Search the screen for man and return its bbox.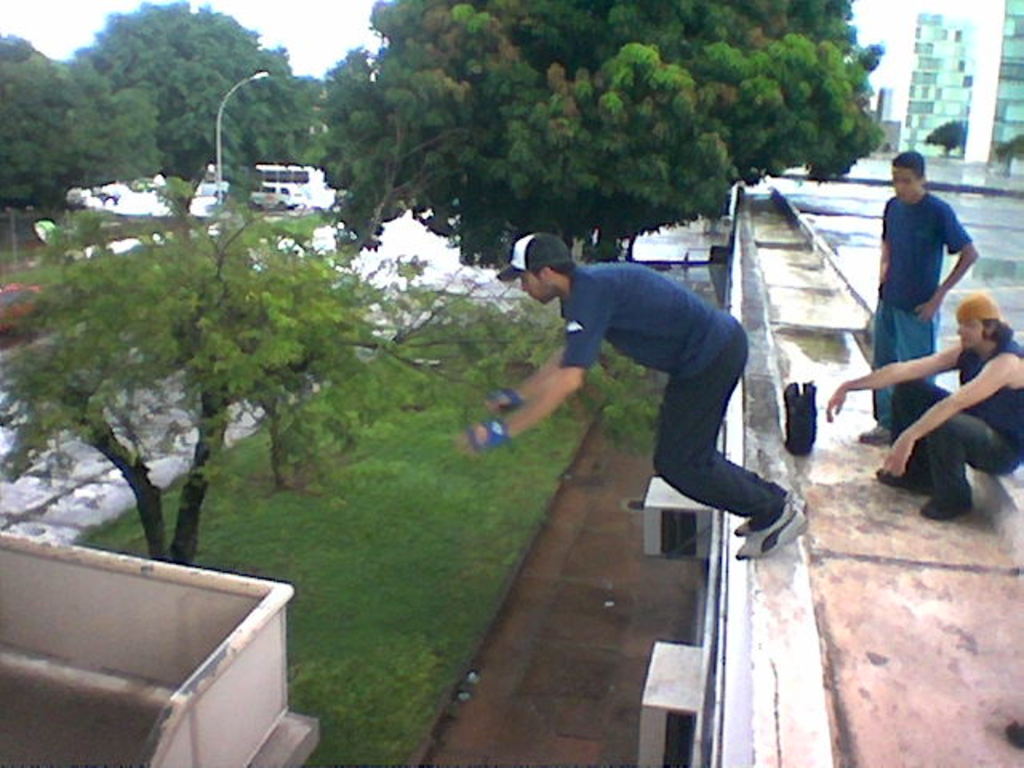
Found: bbox=[512, 226, 818, 582].
